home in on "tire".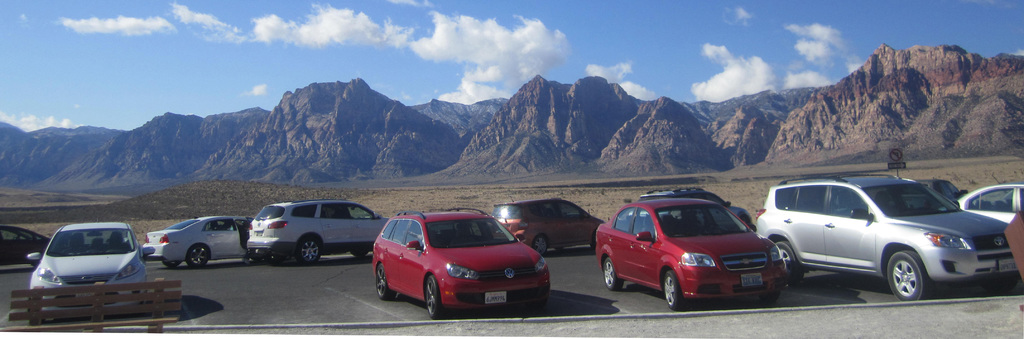
Homed in at l=373, t=262, r=394, b=301.
